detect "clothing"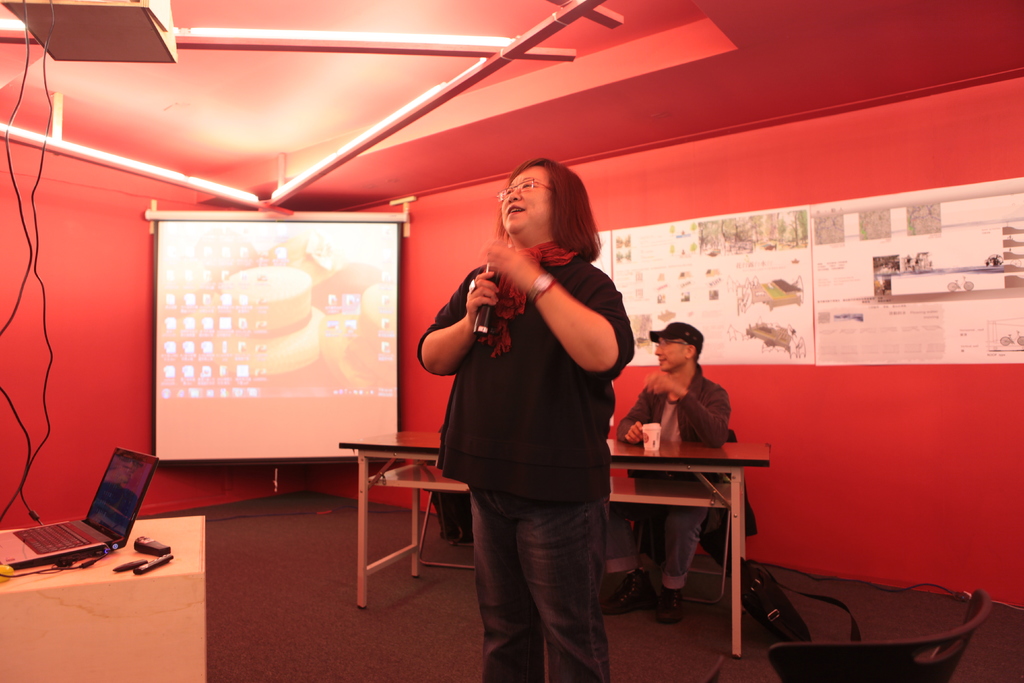
470 491 605 682
